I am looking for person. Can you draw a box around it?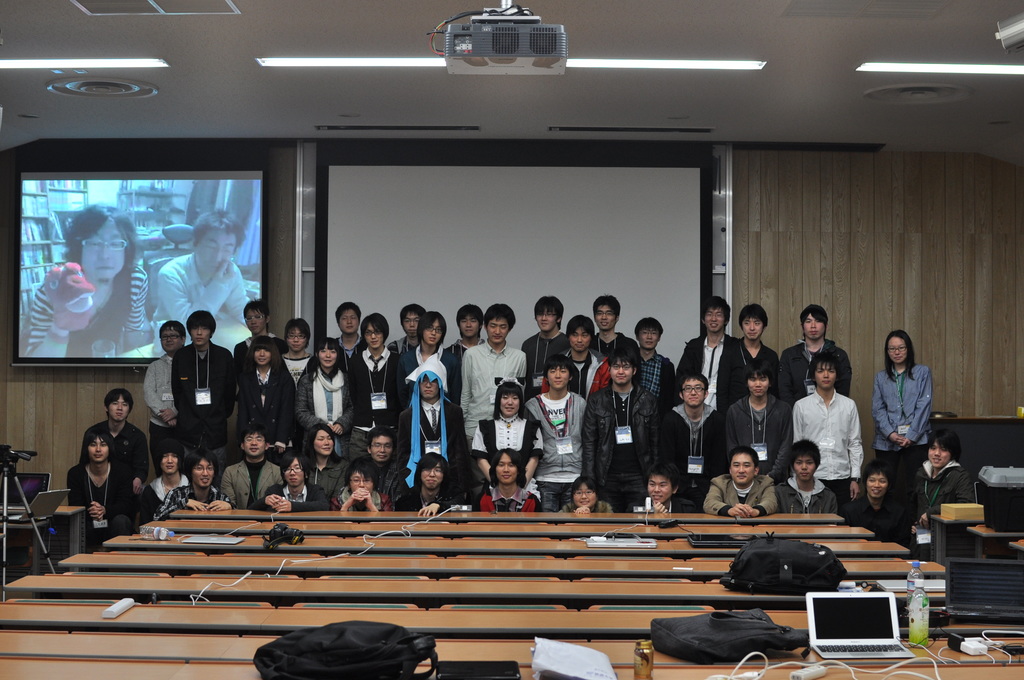
Sure, the bounding box is select_region(709, 443, 776, 518).
